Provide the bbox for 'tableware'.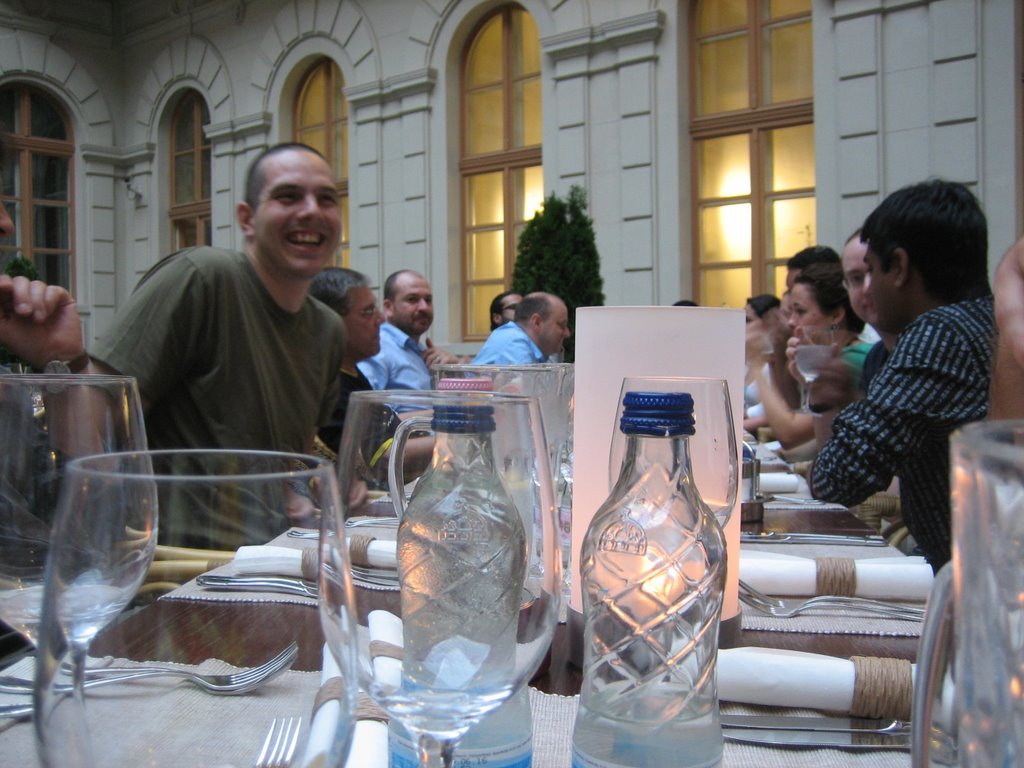
left=911, top=420, right=1023, bottom=766.
